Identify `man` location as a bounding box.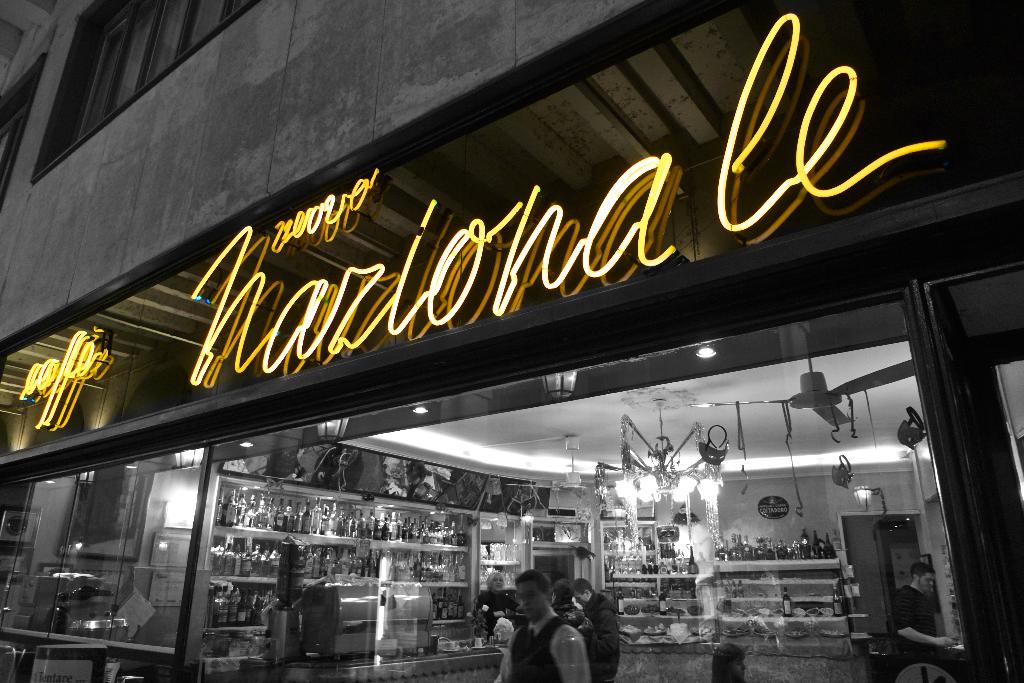
left=516, top=556, right=593, bottom=682.
